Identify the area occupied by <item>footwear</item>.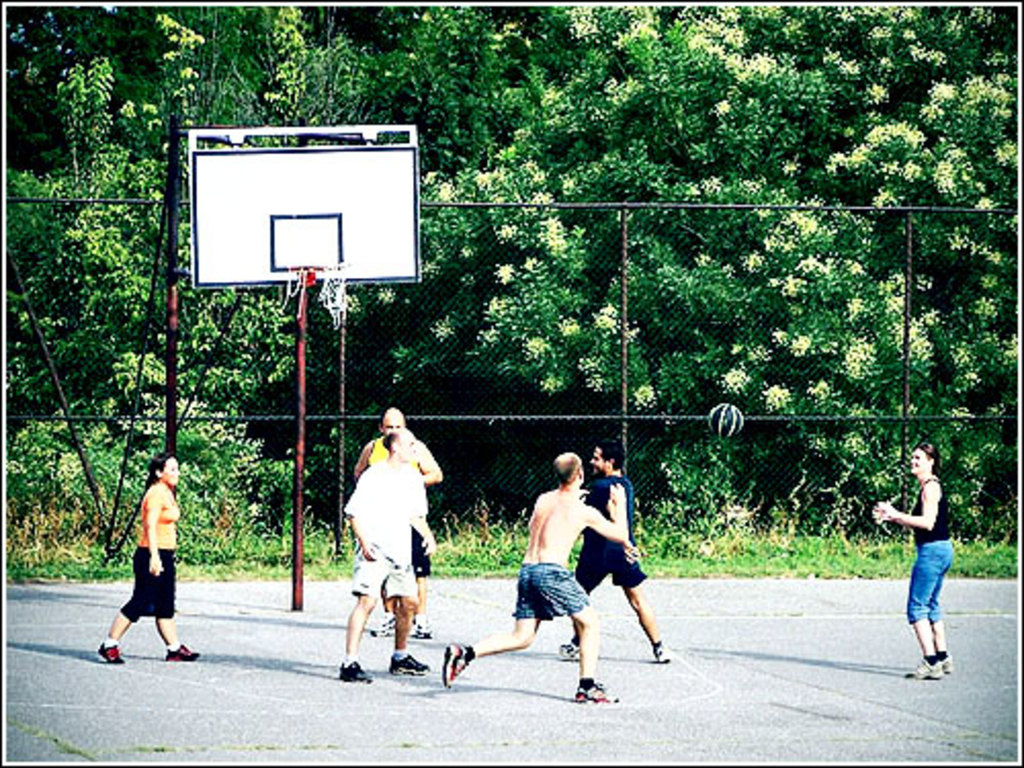
Area: x1=164, y1=641, x2=203, y2=657.
